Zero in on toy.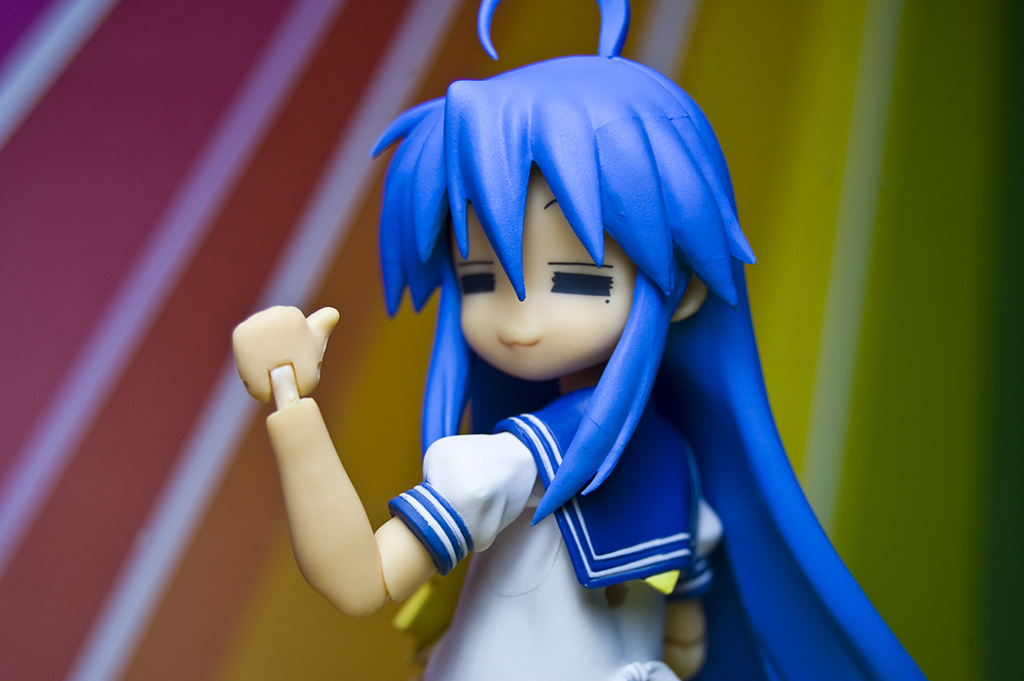
Zeroed in: bbox=(252, 34, 890, 662).
